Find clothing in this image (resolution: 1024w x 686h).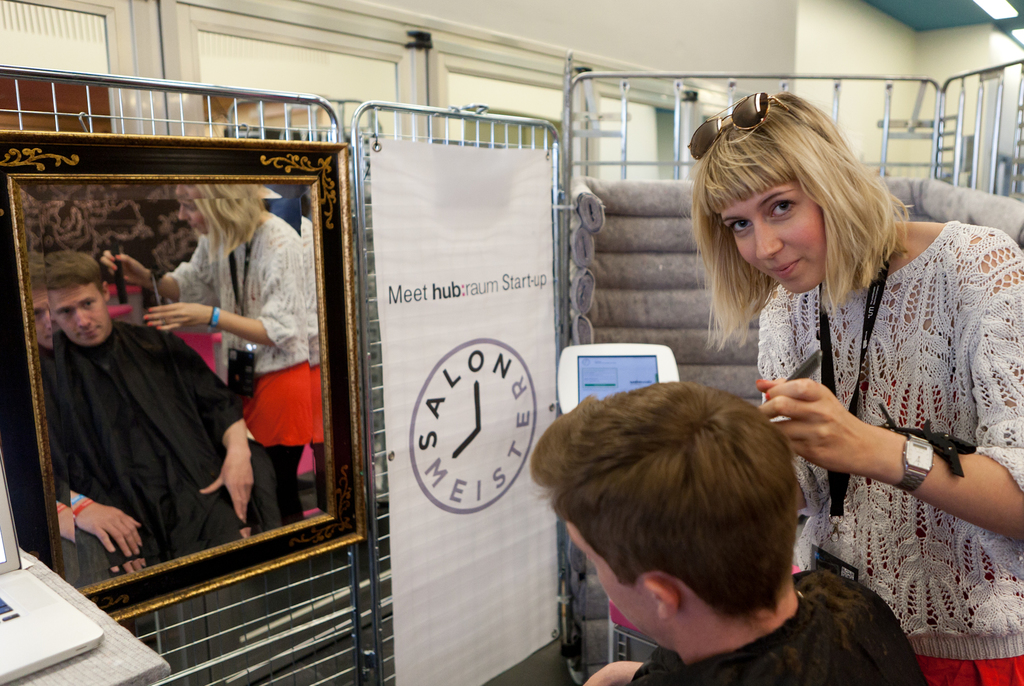
(758, 224, 1023, 685).
